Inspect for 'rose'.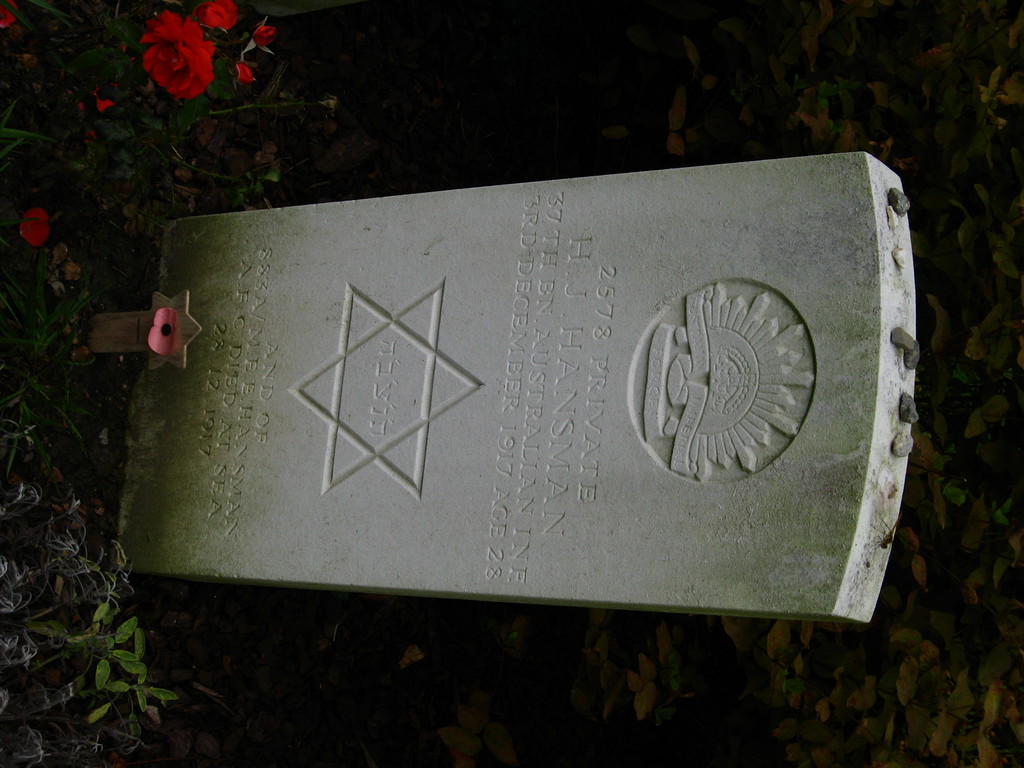
Inspection: (233, 63, 254, 83).
